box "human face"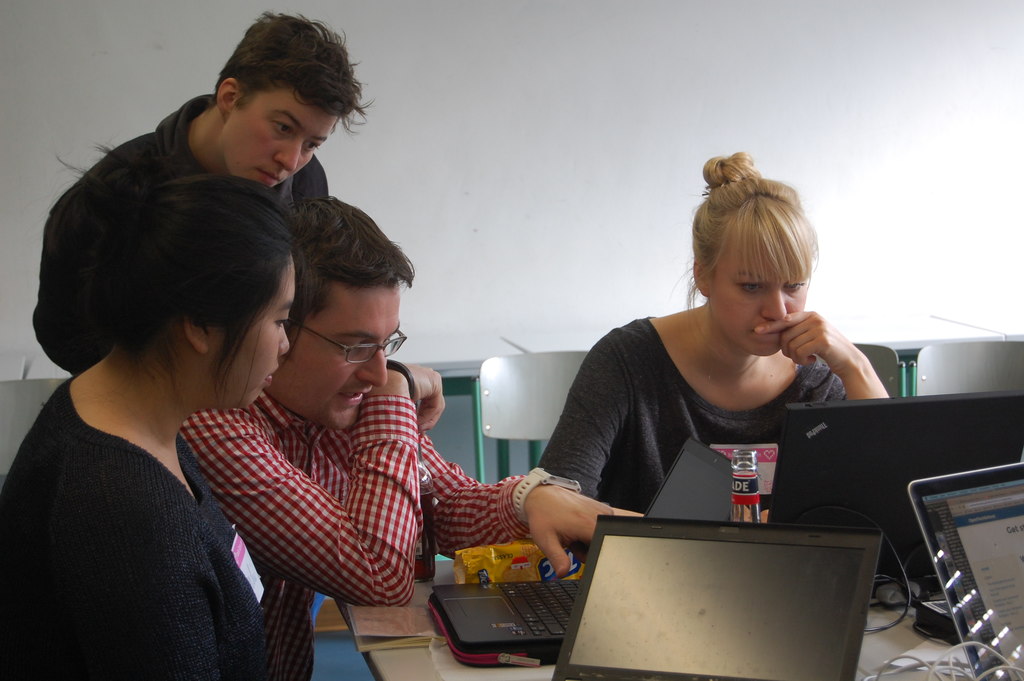
(211,252,292,407)
